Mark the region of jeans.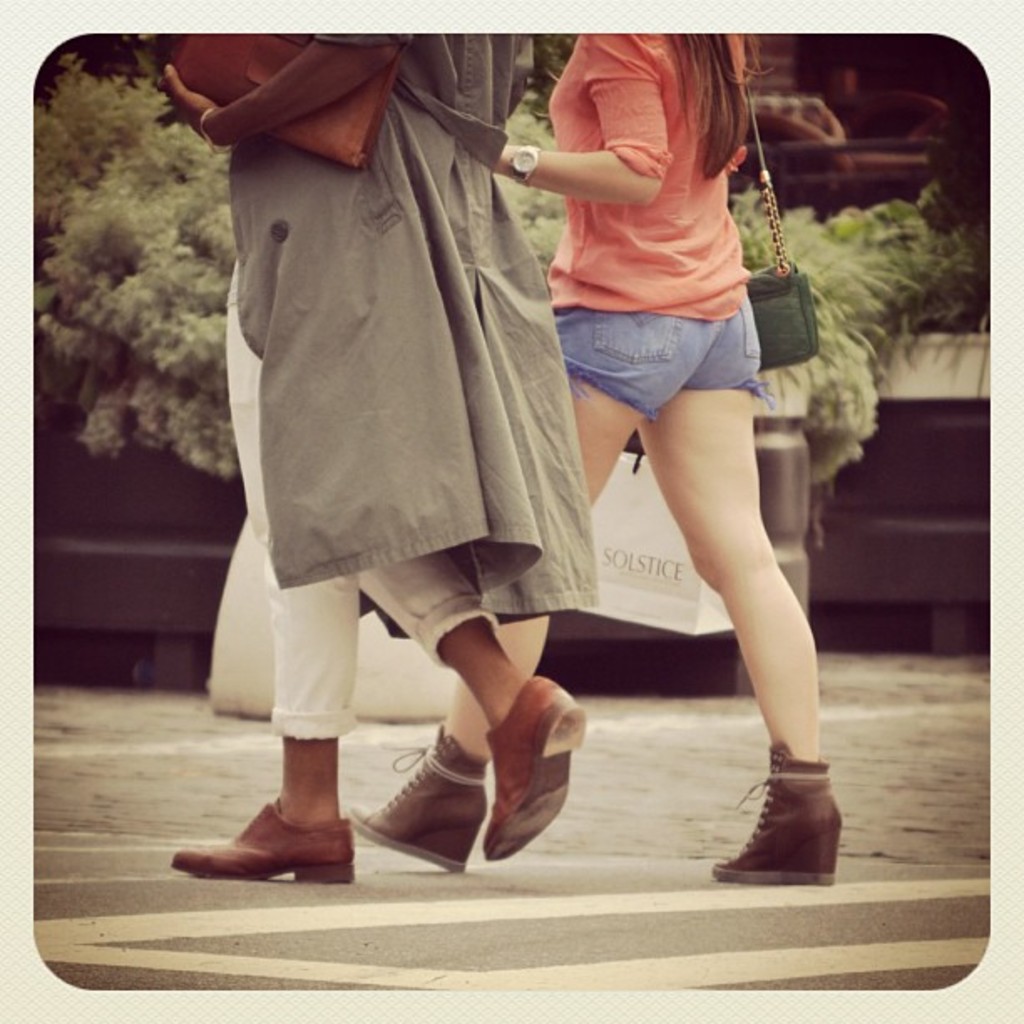
Region: detection(552, 311, 748, 412).
